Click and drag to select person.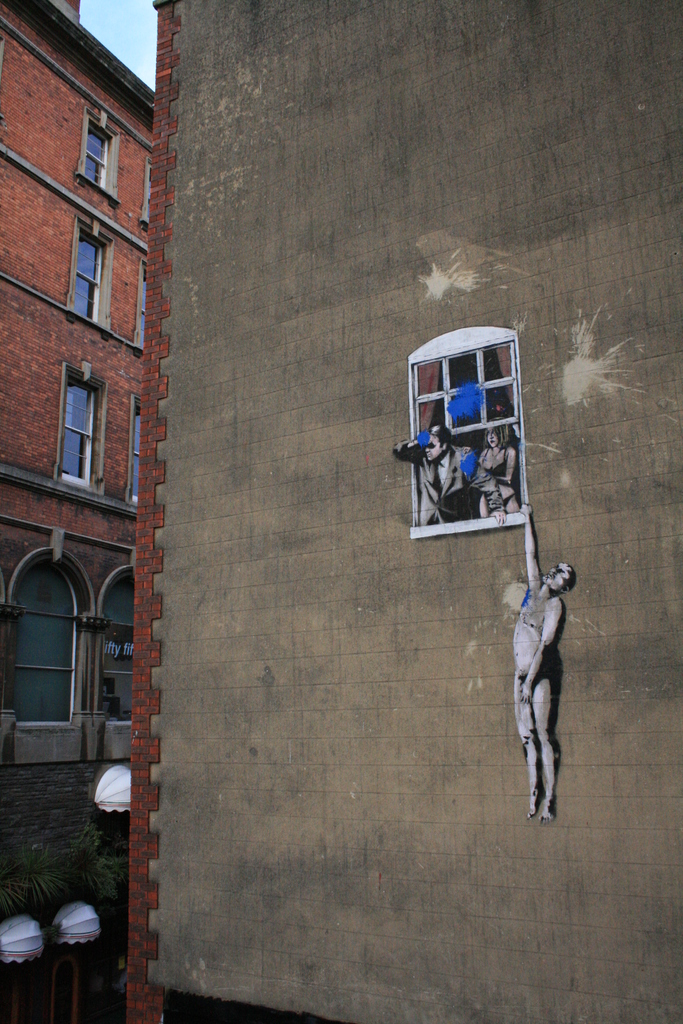
Selection: <box>390,419,506,525</box>.
